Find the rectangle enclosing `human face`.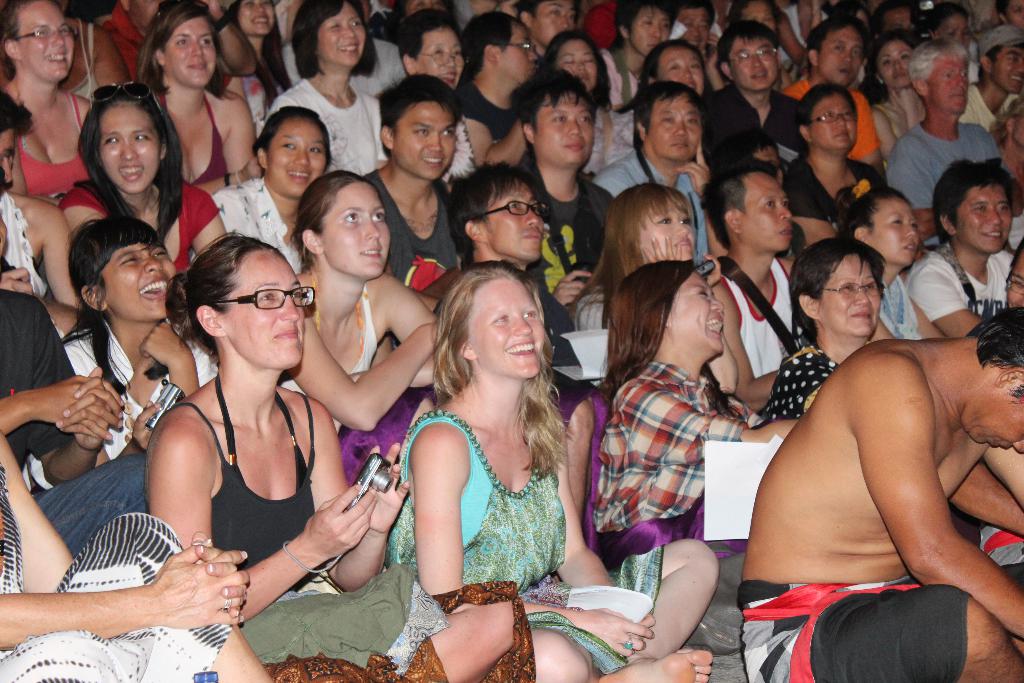
(867, 199, 923, 268).
